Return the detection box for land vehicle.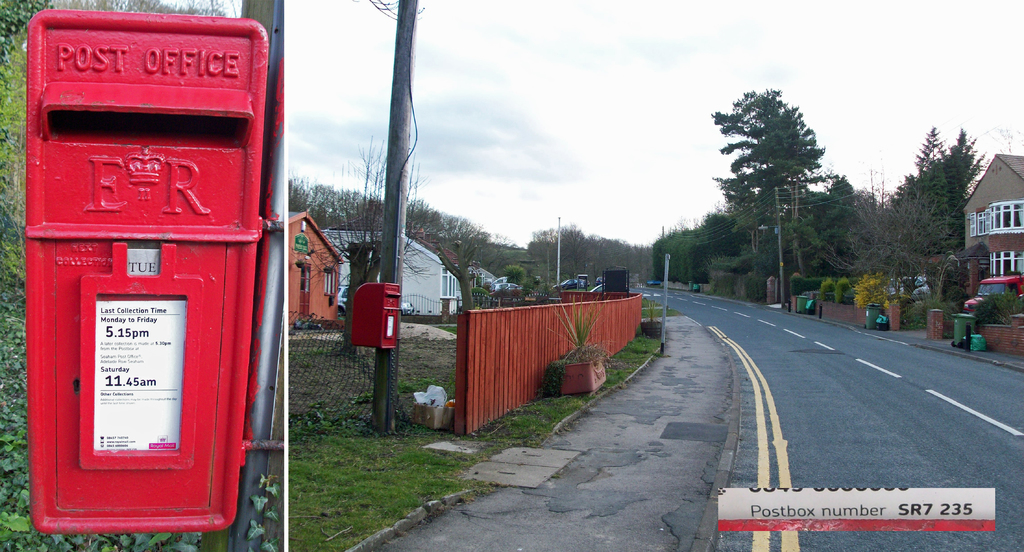
590, 280, 605, 296.
